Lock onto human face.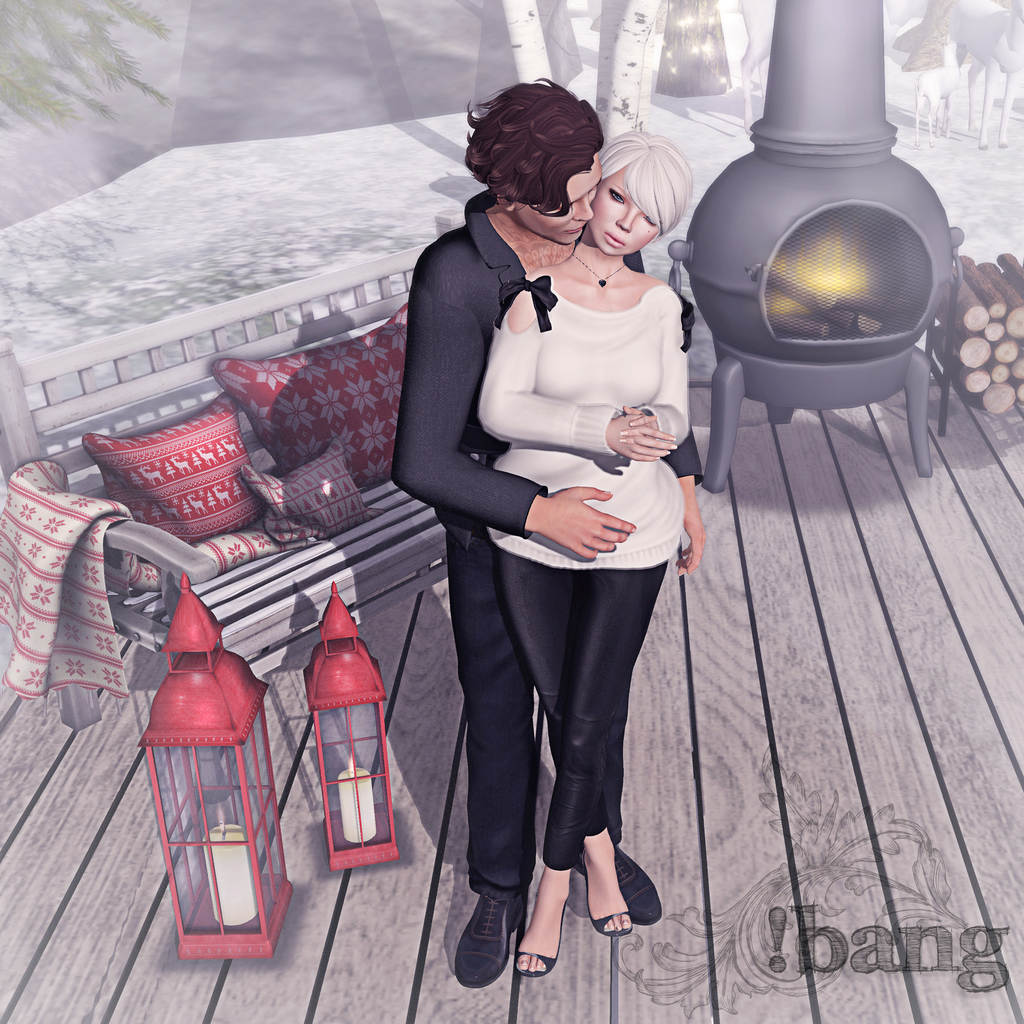
Locked: [x1=591, y1=172, x2=656, y2=257].
